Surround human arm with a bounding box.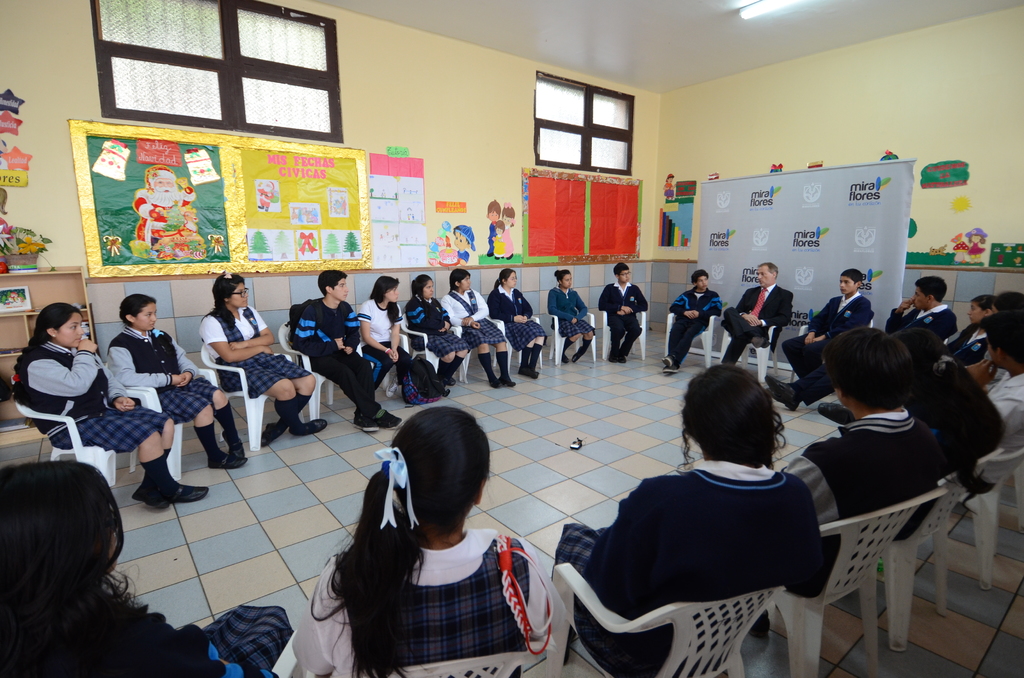
<box>408,287,451,341</box>.
